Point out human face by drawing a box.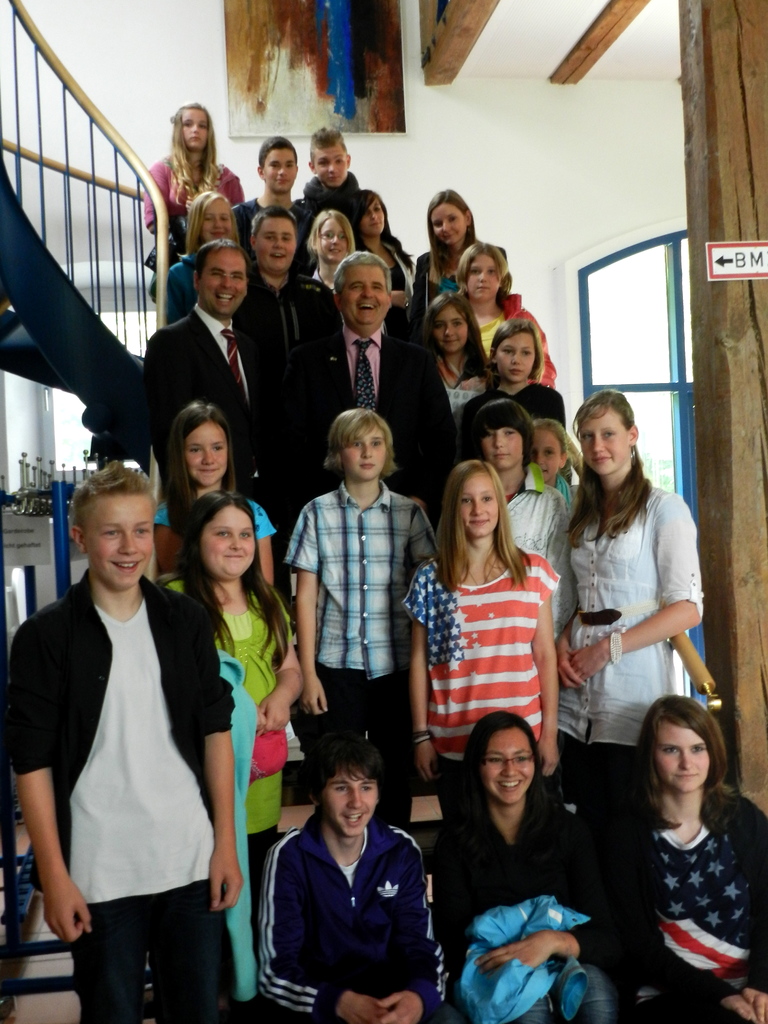
<region>324, 772, 373, 840</region>.
